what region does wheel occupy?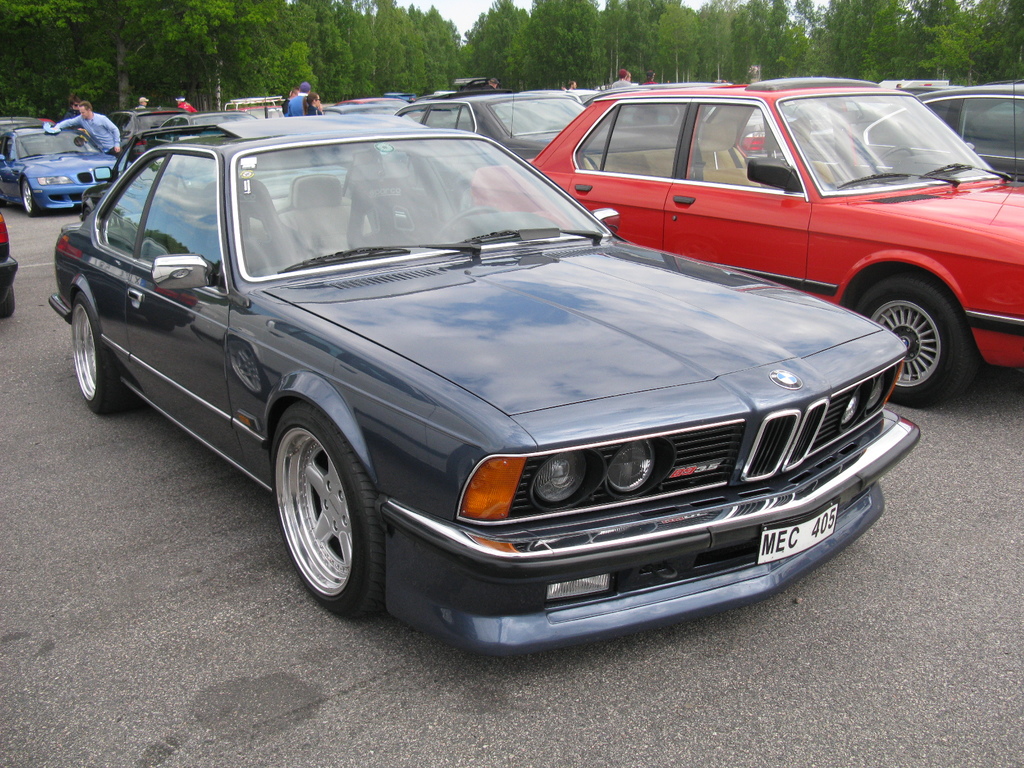
<region>431, 205, 506, 250</region>.
